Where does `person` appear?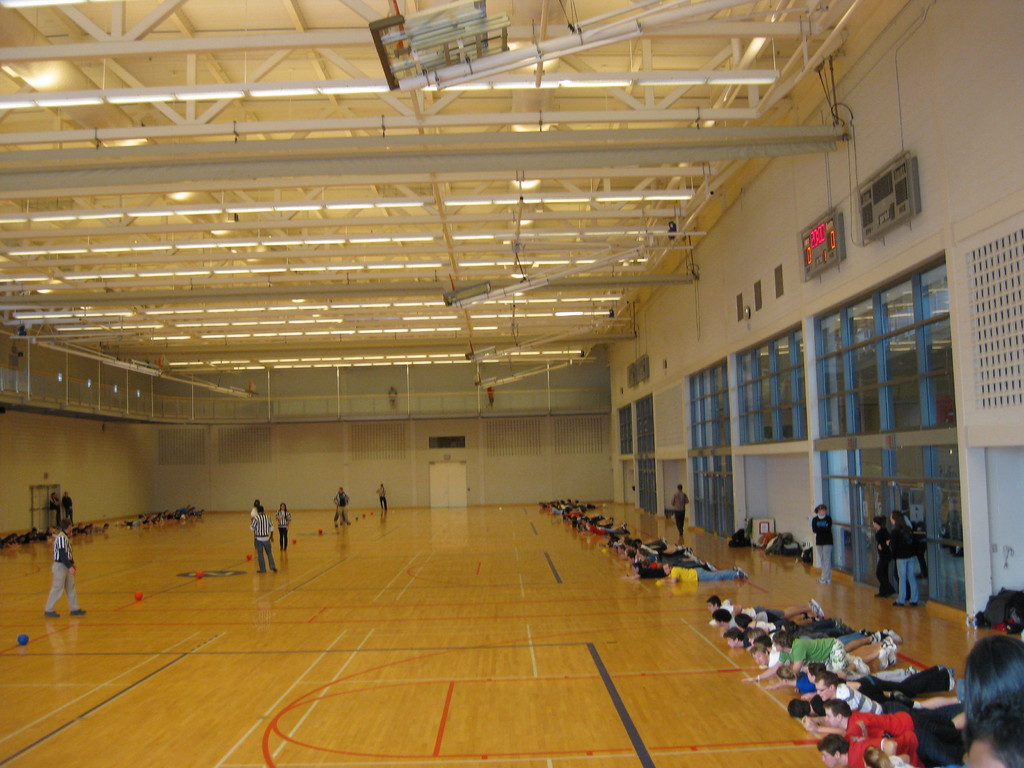
Appears at (left=890, top=511, right=922, bottom=605).
